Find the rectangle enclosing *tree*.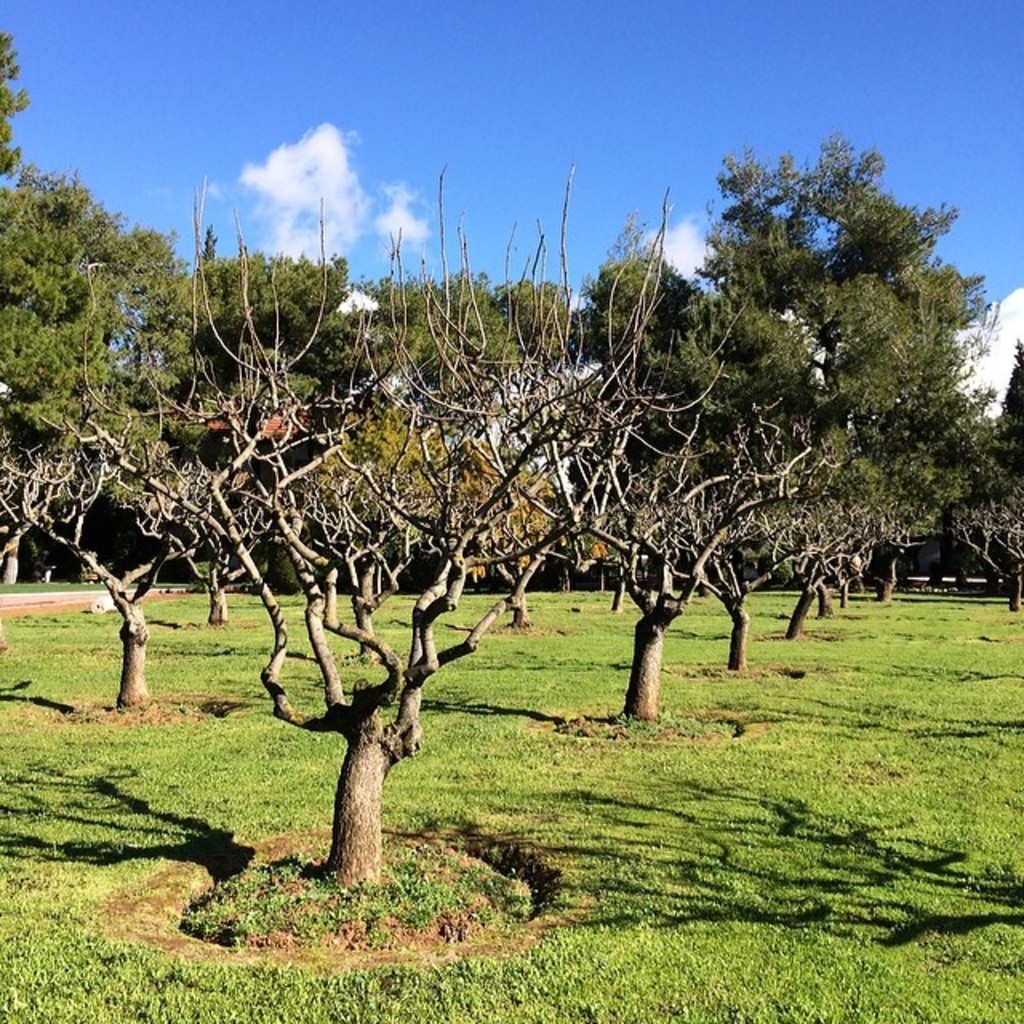
[left=955, top=446, right=1022, bottom=610].
